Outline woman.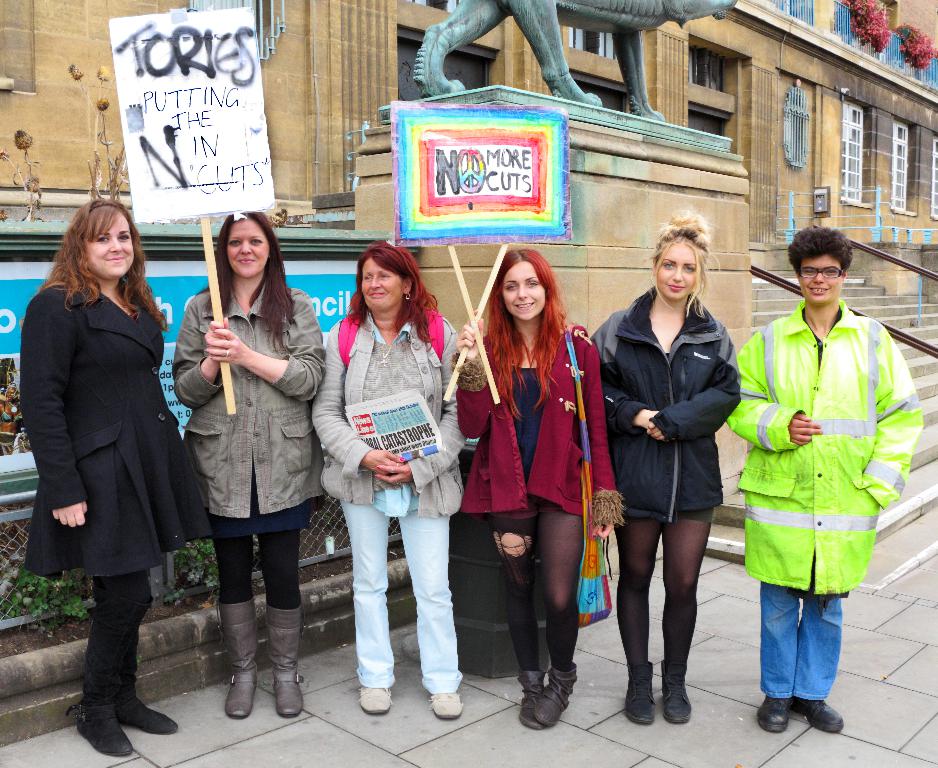
Outline: x1=722, y1=222, x2=922, y2=726.
